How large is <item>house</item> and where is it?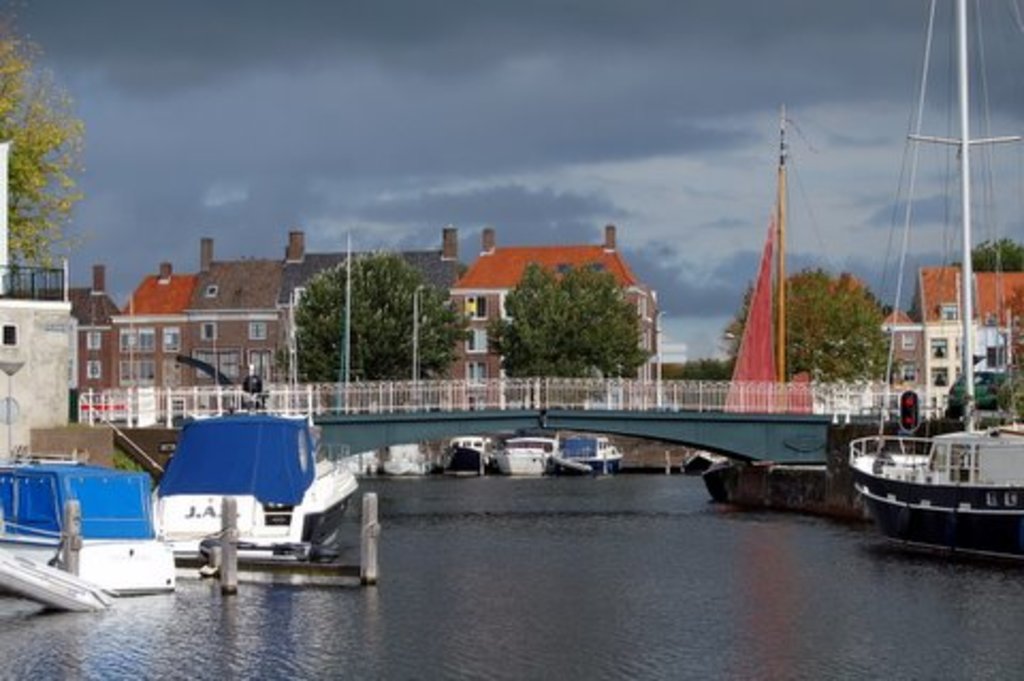
Bounding box: bbox(439, 220, 676, 382).
